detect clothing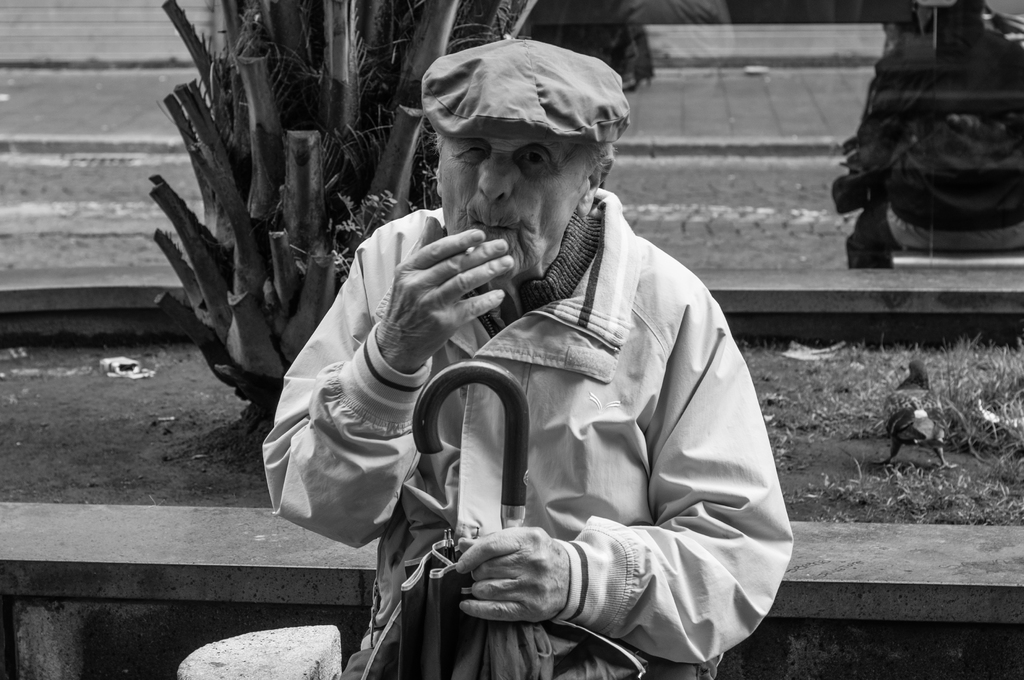
255 194 798 679
